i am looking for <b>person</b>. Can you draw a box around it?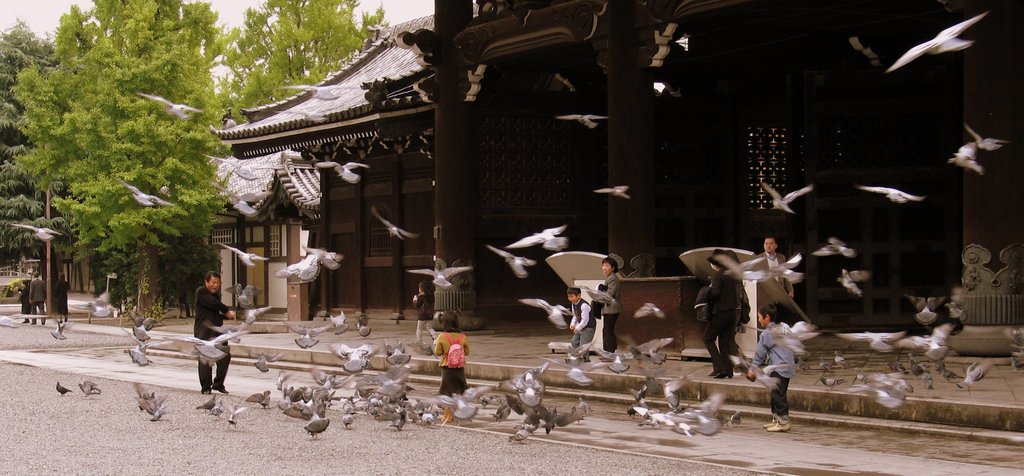
Sure, the bounding box is {"x1": 704, "y1": 249, "x2": 733, "y2": 377}.
